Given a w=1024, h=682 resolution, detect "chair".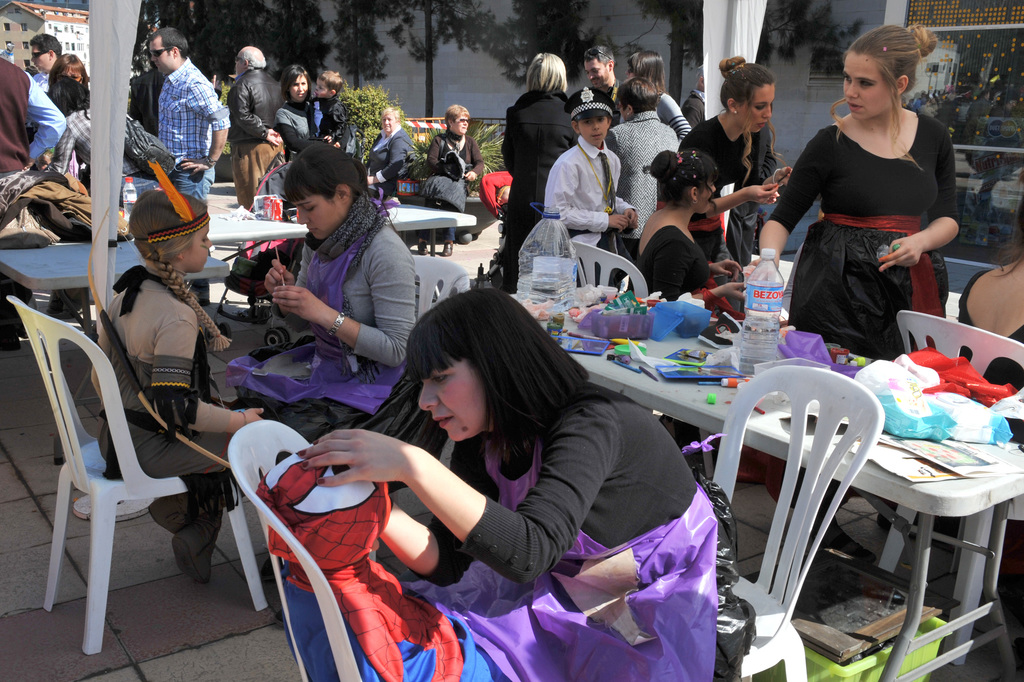
<bbox>216, 418, 505, 681</bbox>.
